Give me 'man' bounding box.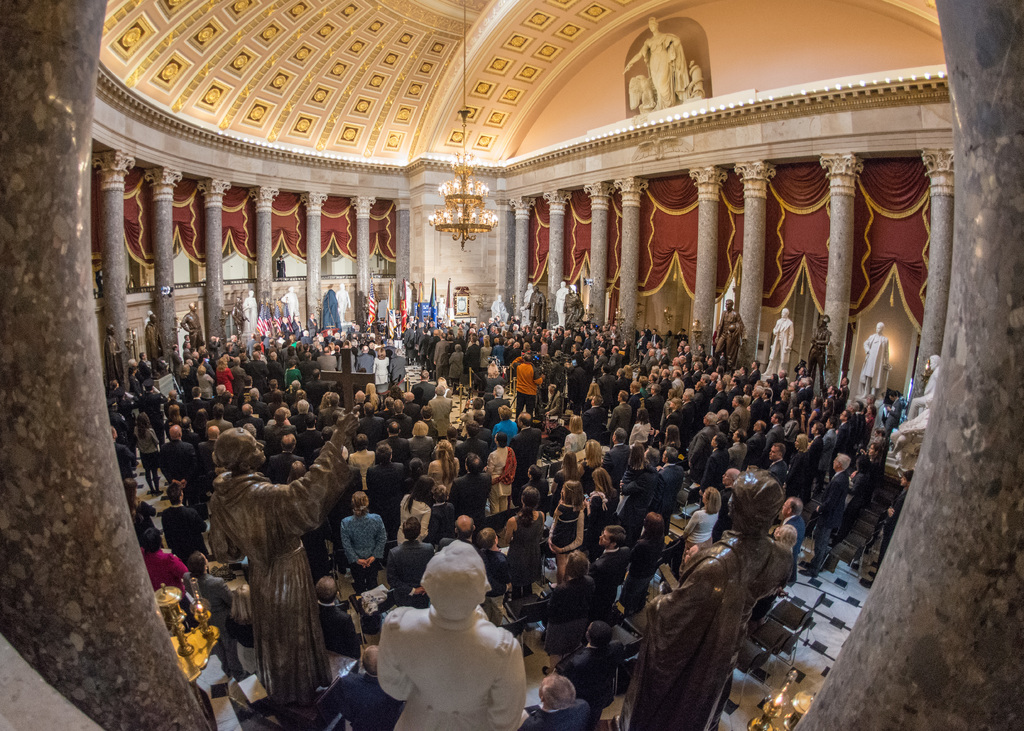
195 421 222 489.
